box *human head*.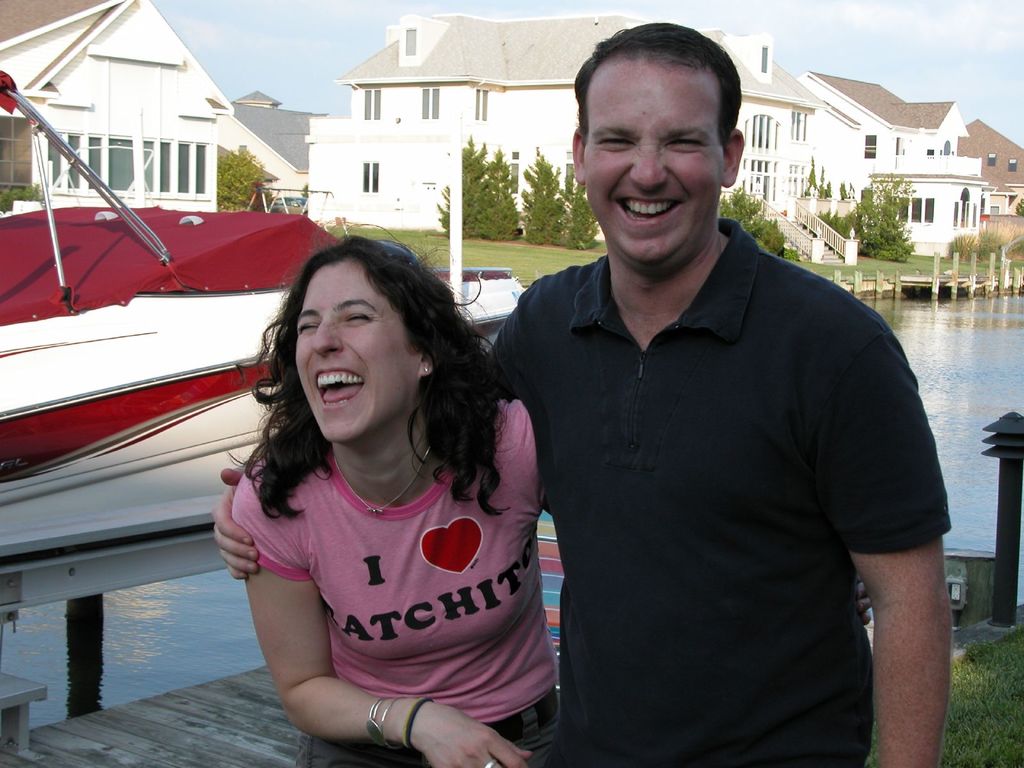
box(259, 237, 439, 419).
